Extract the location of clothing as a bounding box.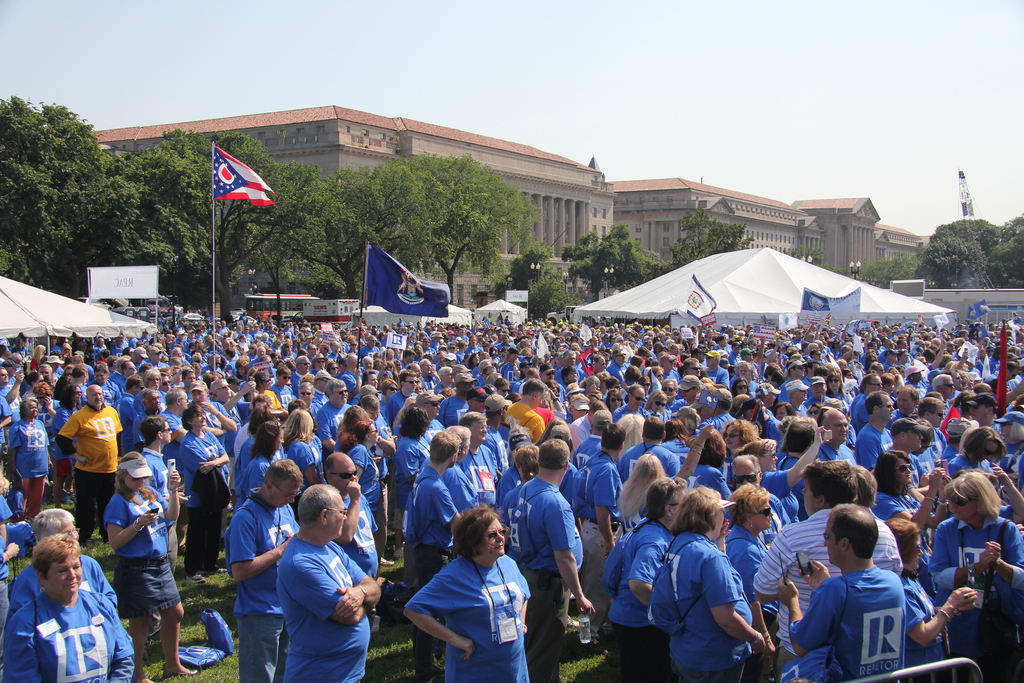
region(0, 582, 137, 682).
